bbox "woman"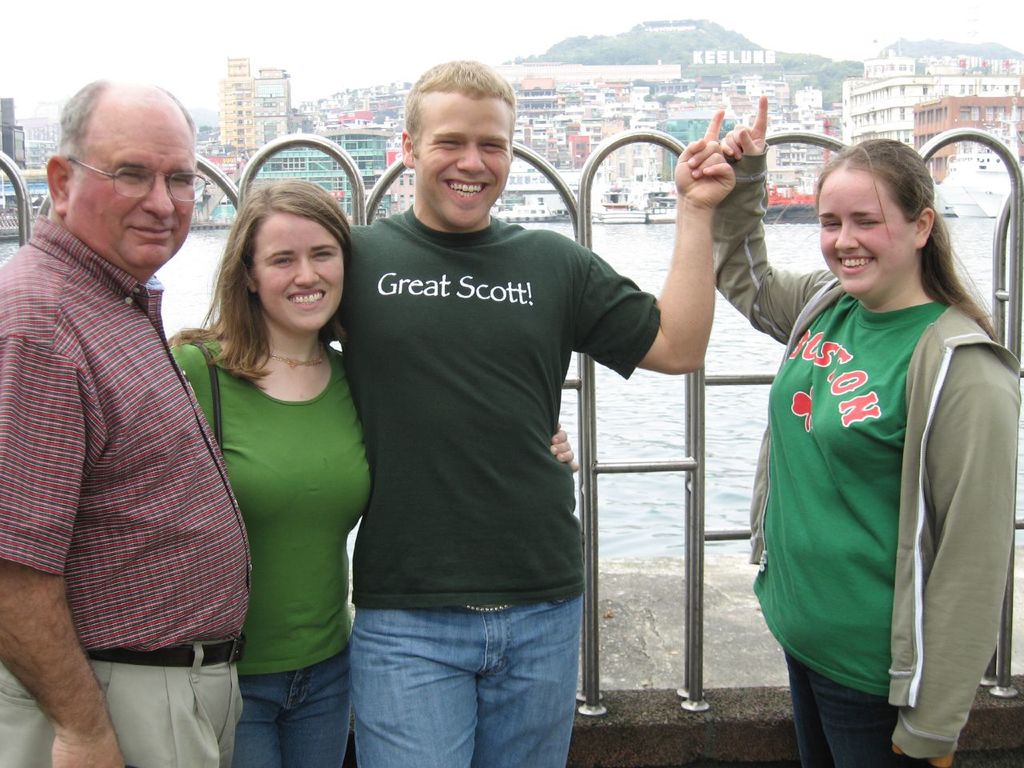
<region>164, 178, 582, 767</region>
